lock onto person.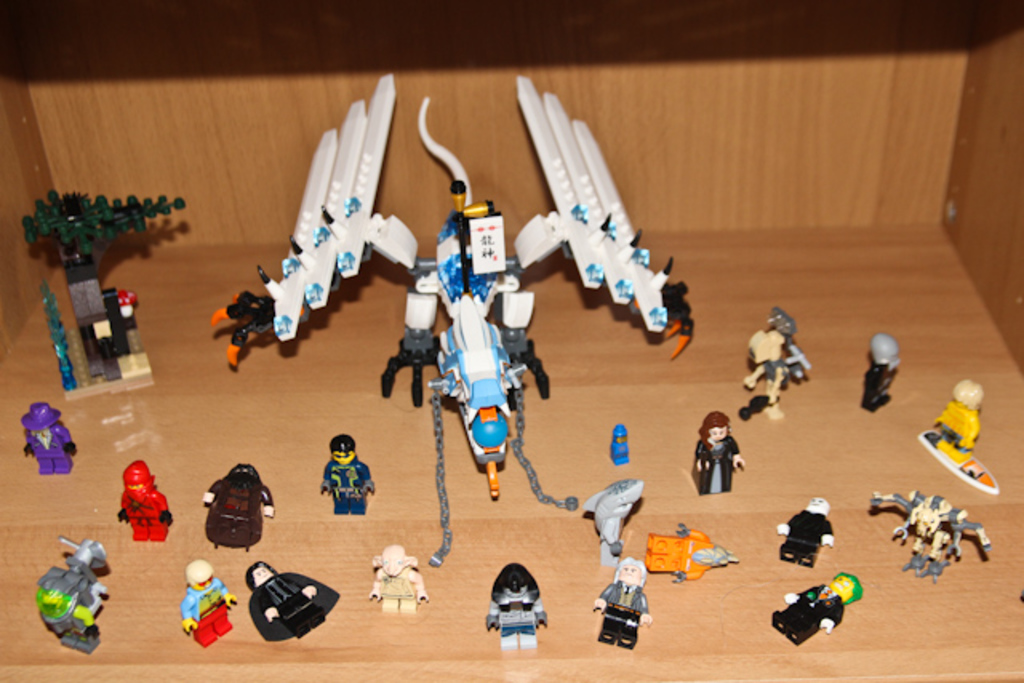
Locked: box(778, 493, 840, 566).
